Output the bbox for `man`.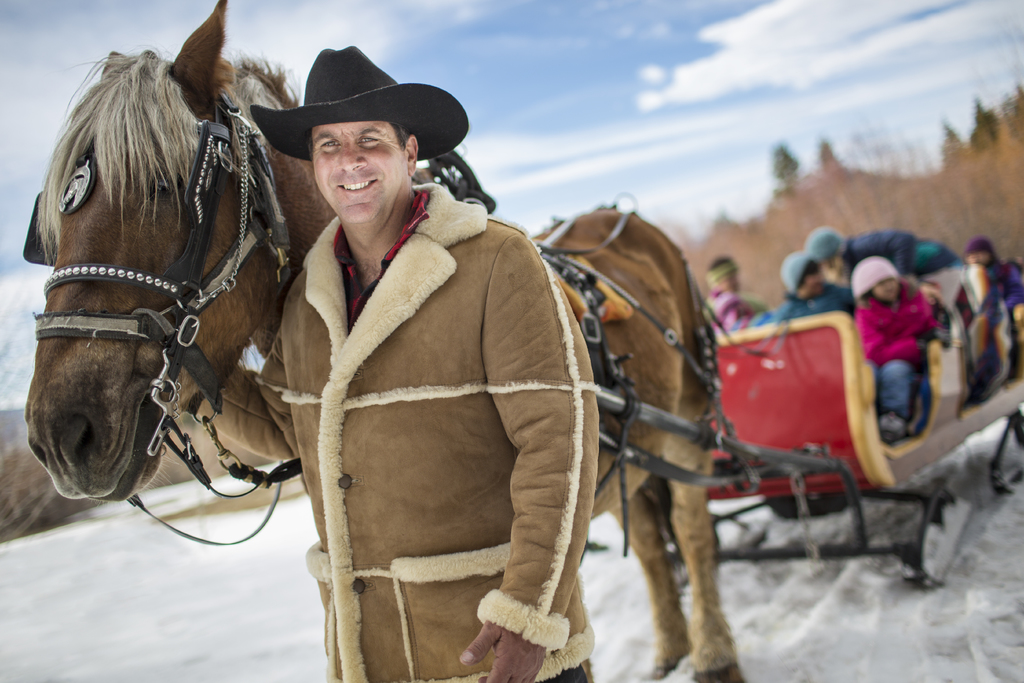
left=239, top=38, right=674, bottom=666.
